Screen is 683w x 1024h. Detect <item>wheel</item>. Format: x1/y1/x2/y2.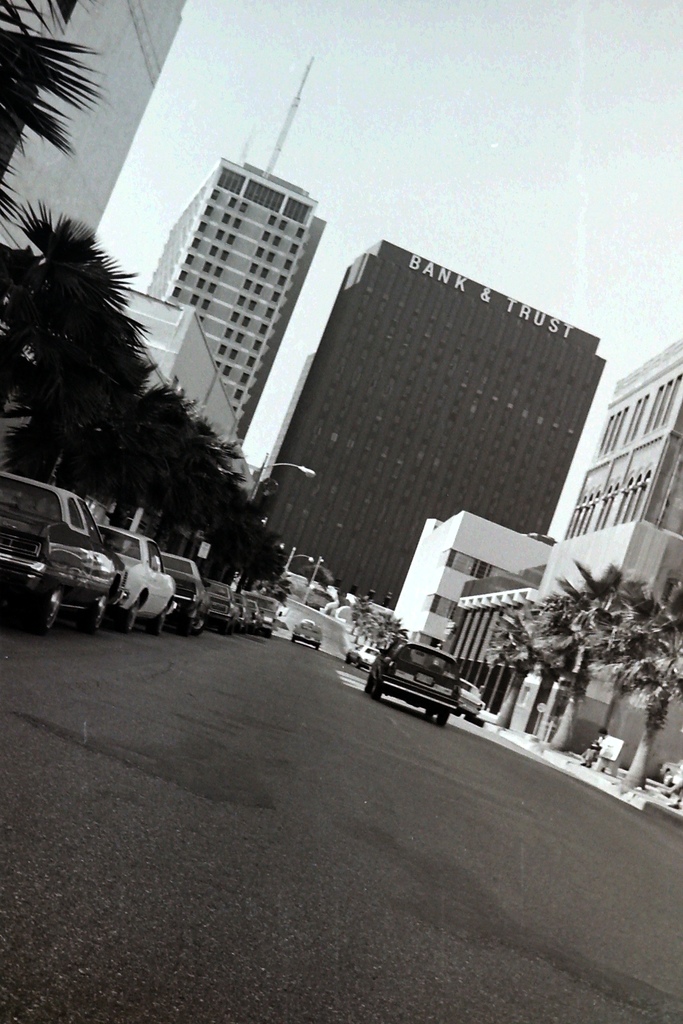
426/705/438/726.
